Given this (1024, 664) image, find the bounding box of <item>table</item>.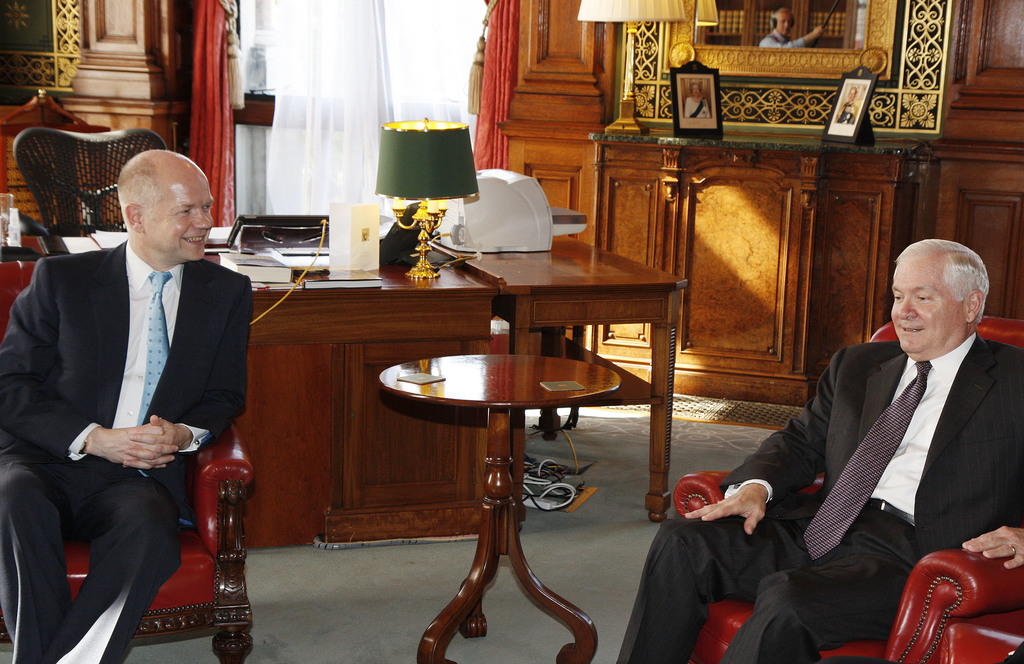
427, 232, 684, 524.
